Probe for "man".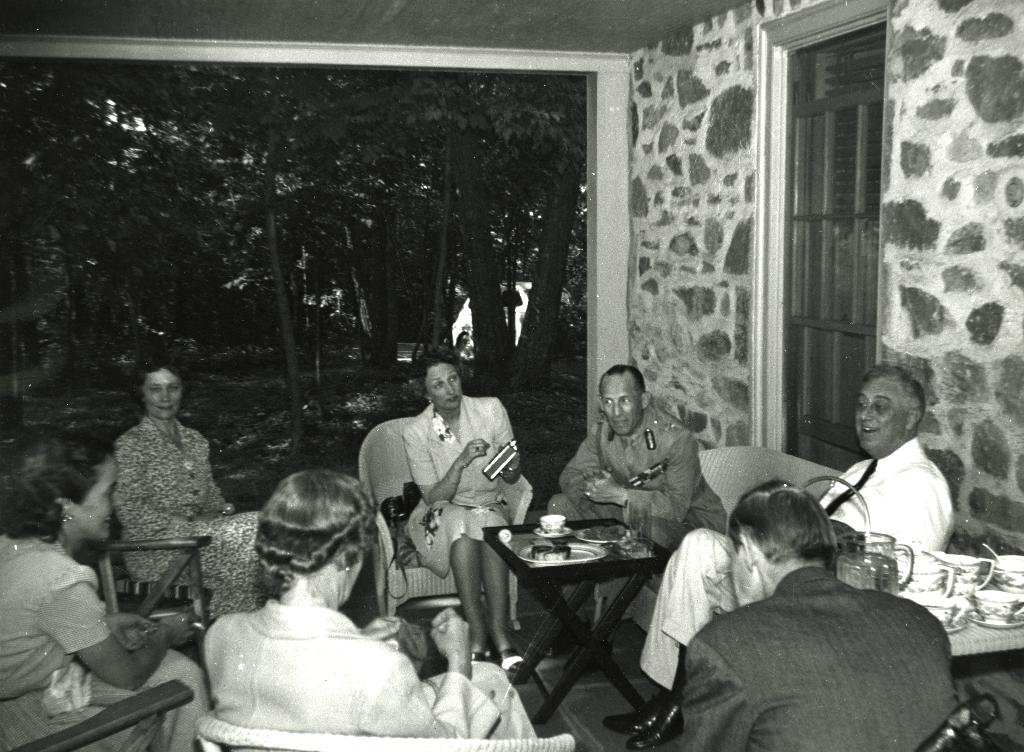
Probe result: box=[604, 368, 950, 751].
